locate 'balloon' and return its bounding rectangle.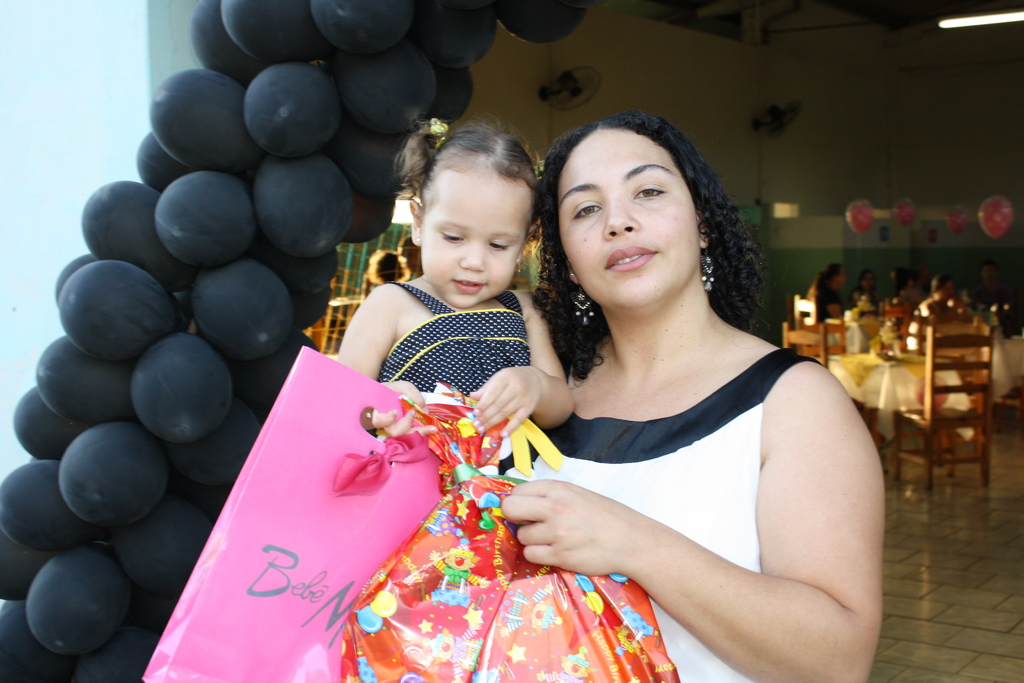
detection(61, 415, 174, 528).
